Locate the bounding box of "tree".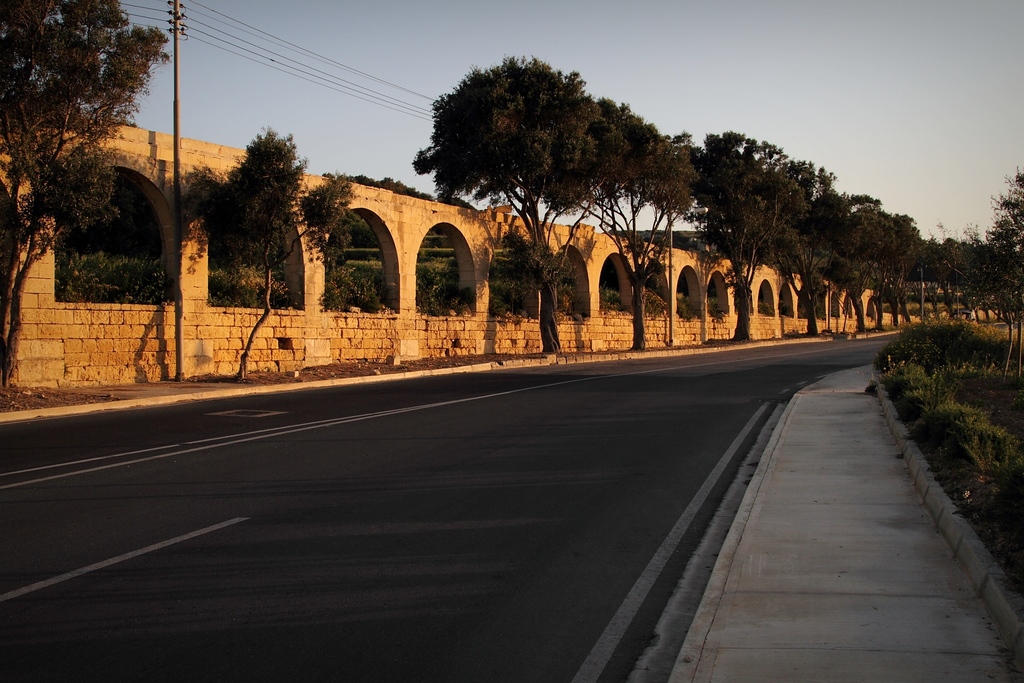
Bounding box: select_region(685, 122, 799, 353).
